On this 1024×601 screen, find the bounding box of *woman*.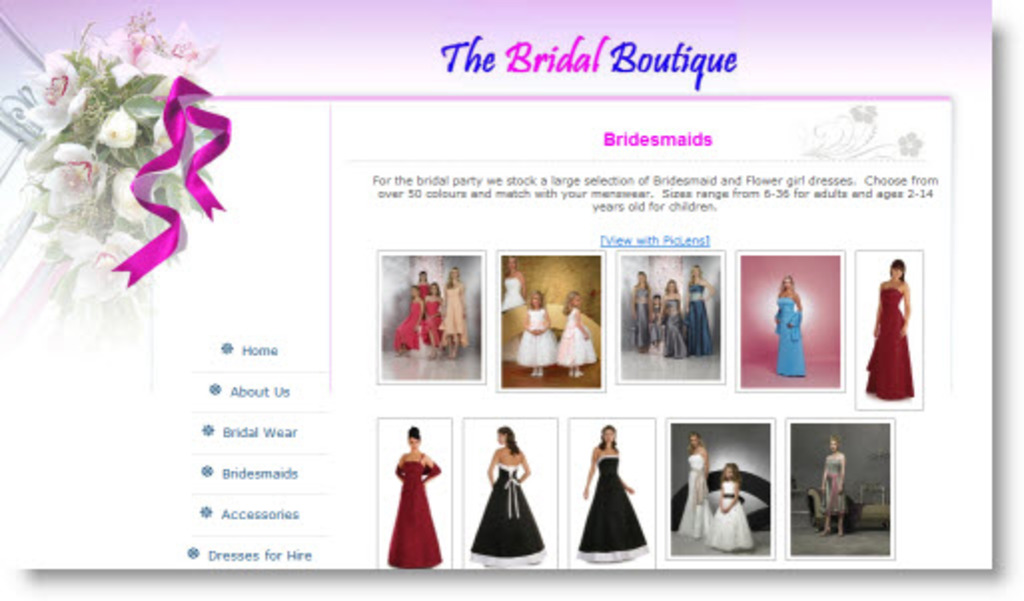
Bounding box: [left=575, top=419, right=651, bottom=561].
